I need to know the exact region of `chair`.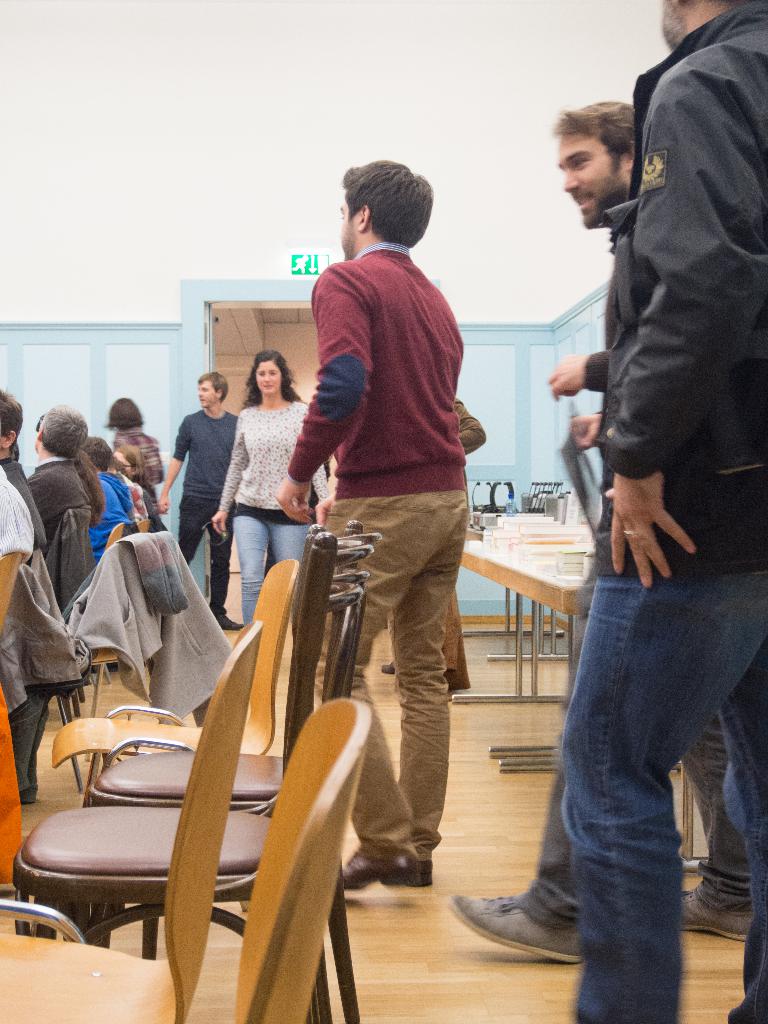
Region: Rect(226, 686, 367, 1023).
